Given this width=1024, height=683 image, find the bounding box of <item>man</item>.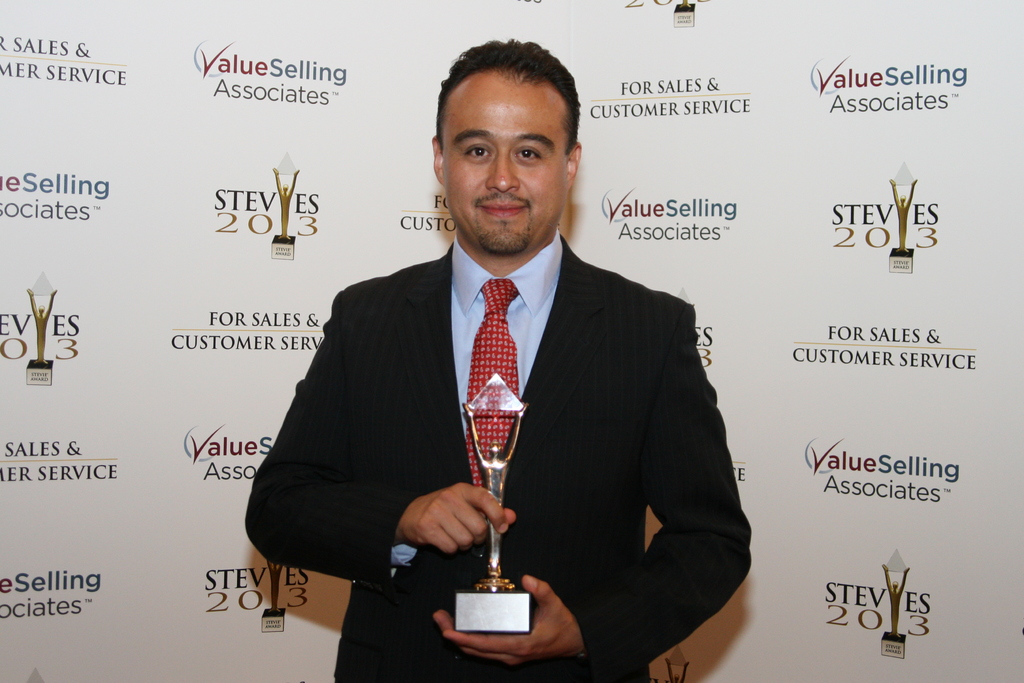
crop(255, 69, 748, 664).
